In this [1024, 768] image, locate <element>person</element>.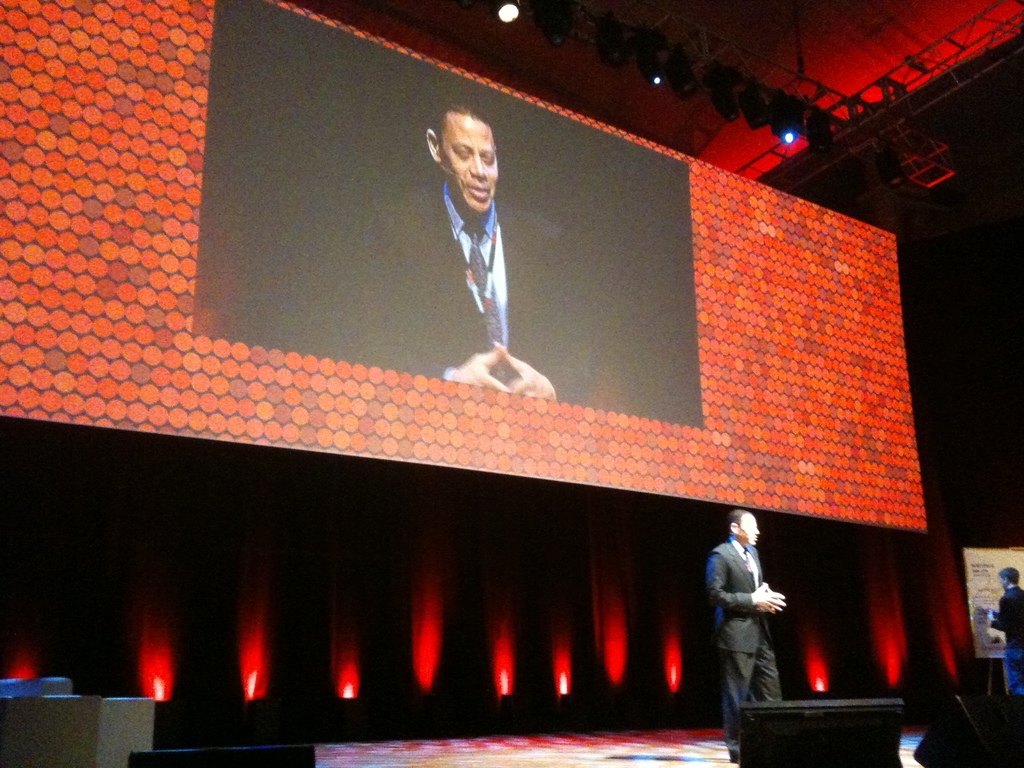
Bounding box: region(990, 569, 1023, 696).
